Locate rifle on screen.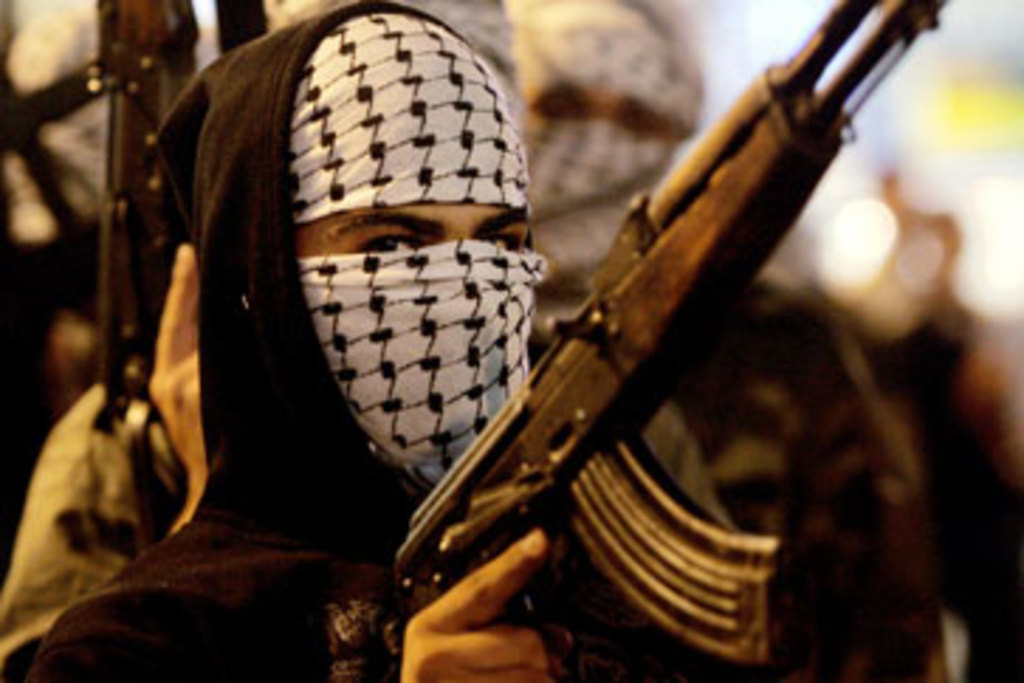
On screen at [left=322, top=0, right=945, bottom=680].
